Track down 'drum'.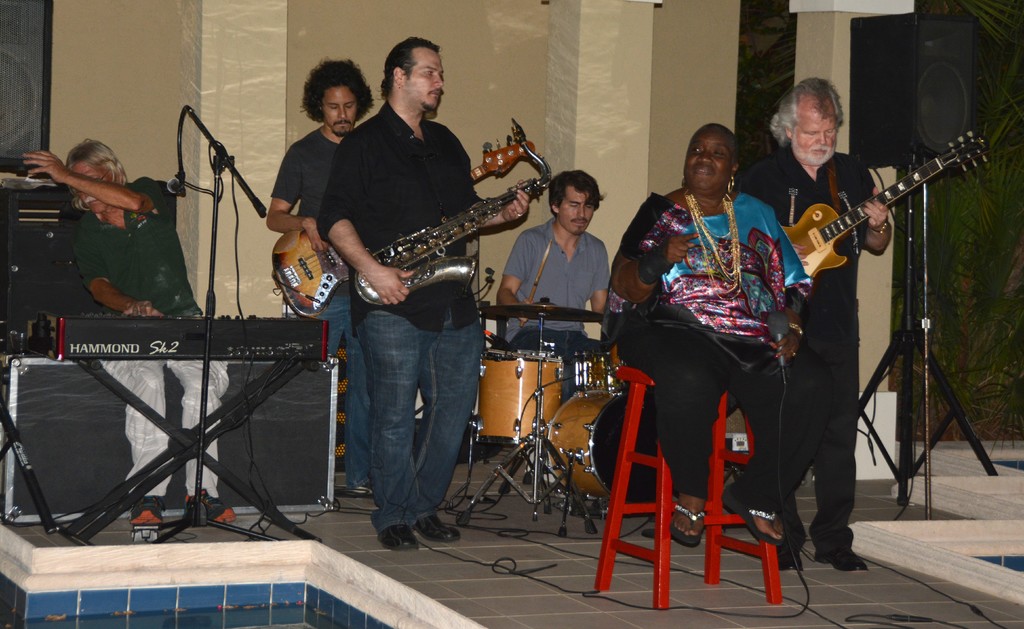
Tracked to [572, 351, 624, 390].
